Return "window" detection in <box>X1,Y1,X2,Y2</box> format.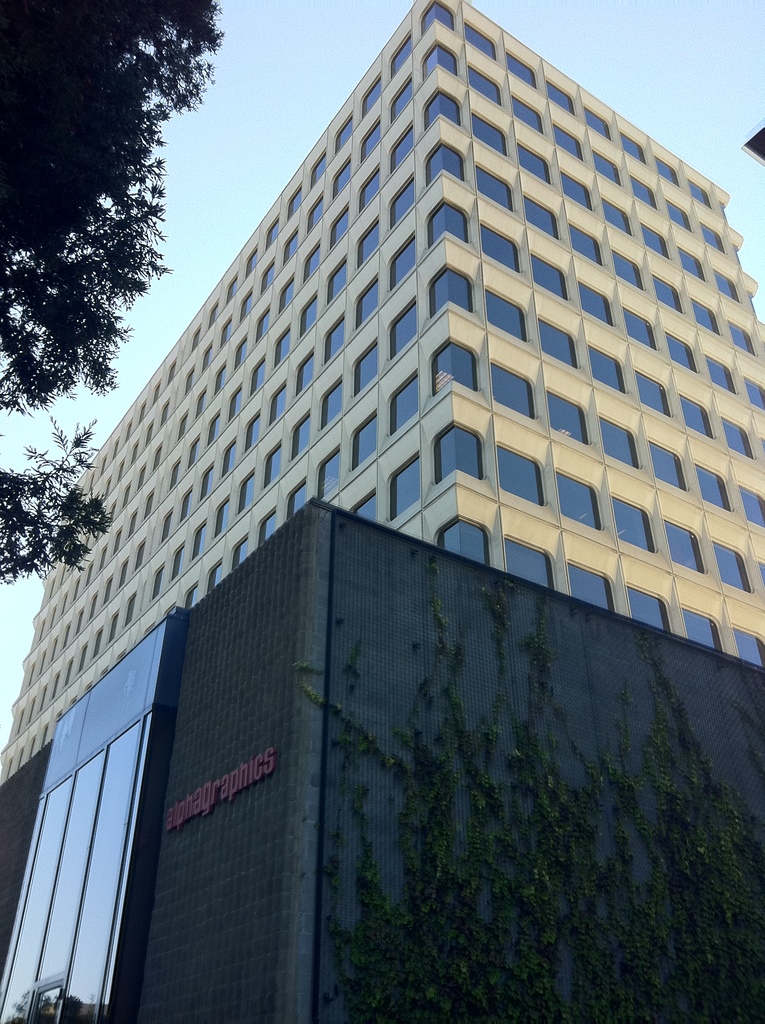
<box>557,469,600,529</box>.
